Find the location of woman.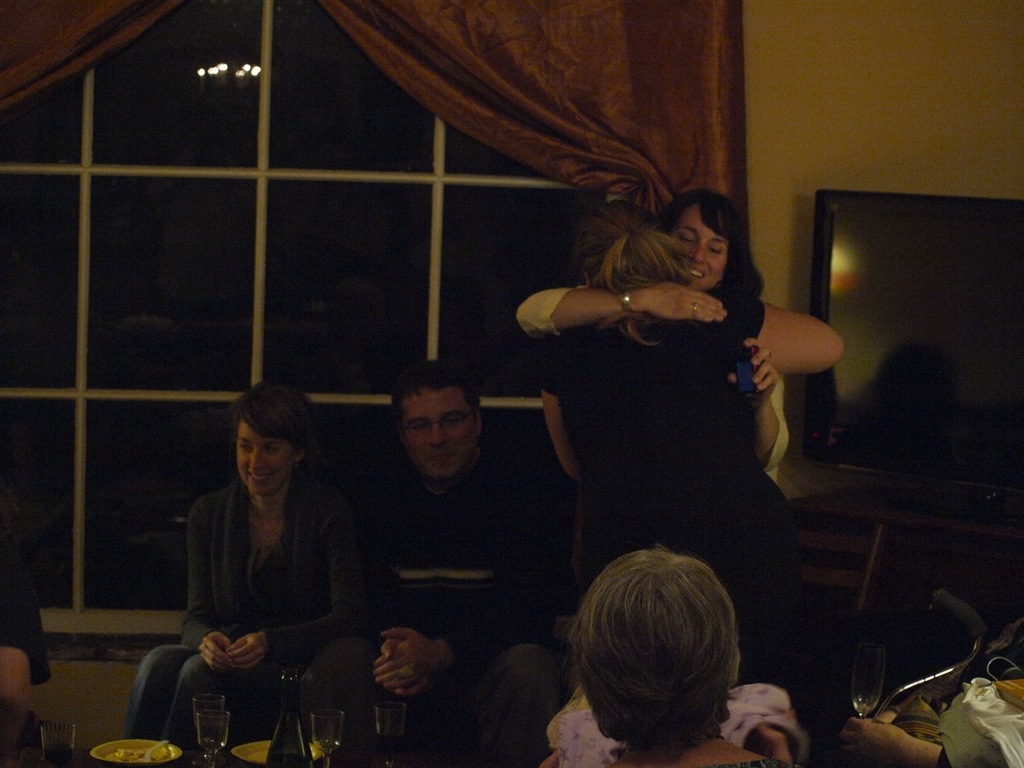
Location: crop(522, 204, 798, 682).
